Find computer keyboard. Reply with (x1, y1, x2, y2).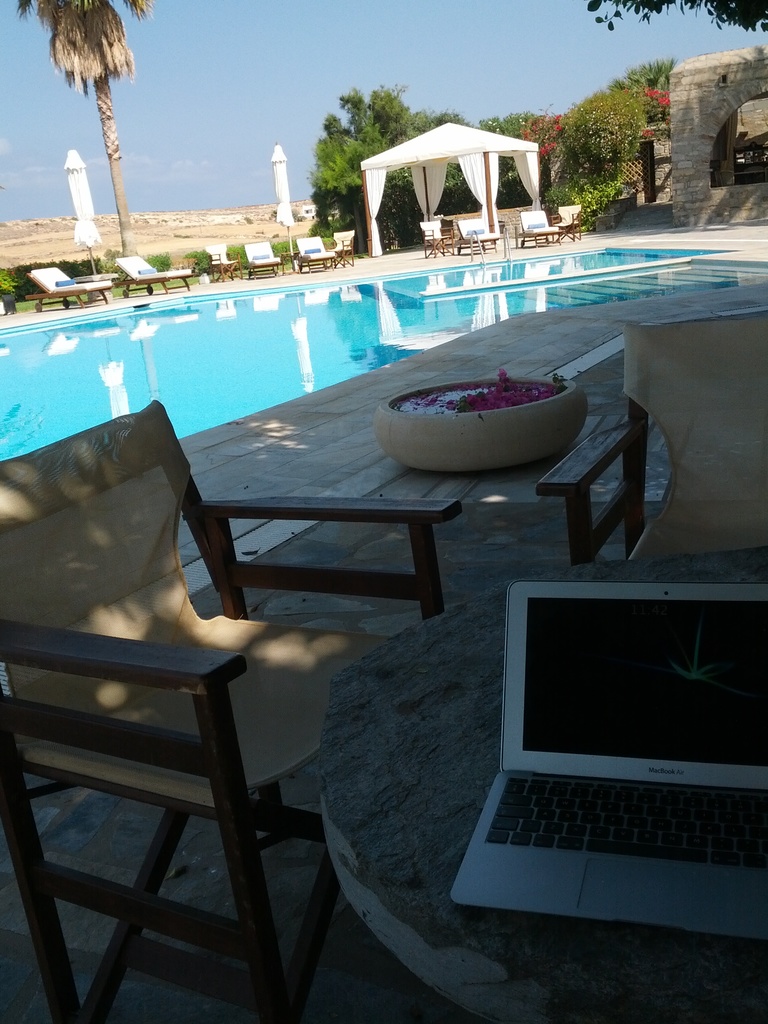
(483, 770, 767, 867).
